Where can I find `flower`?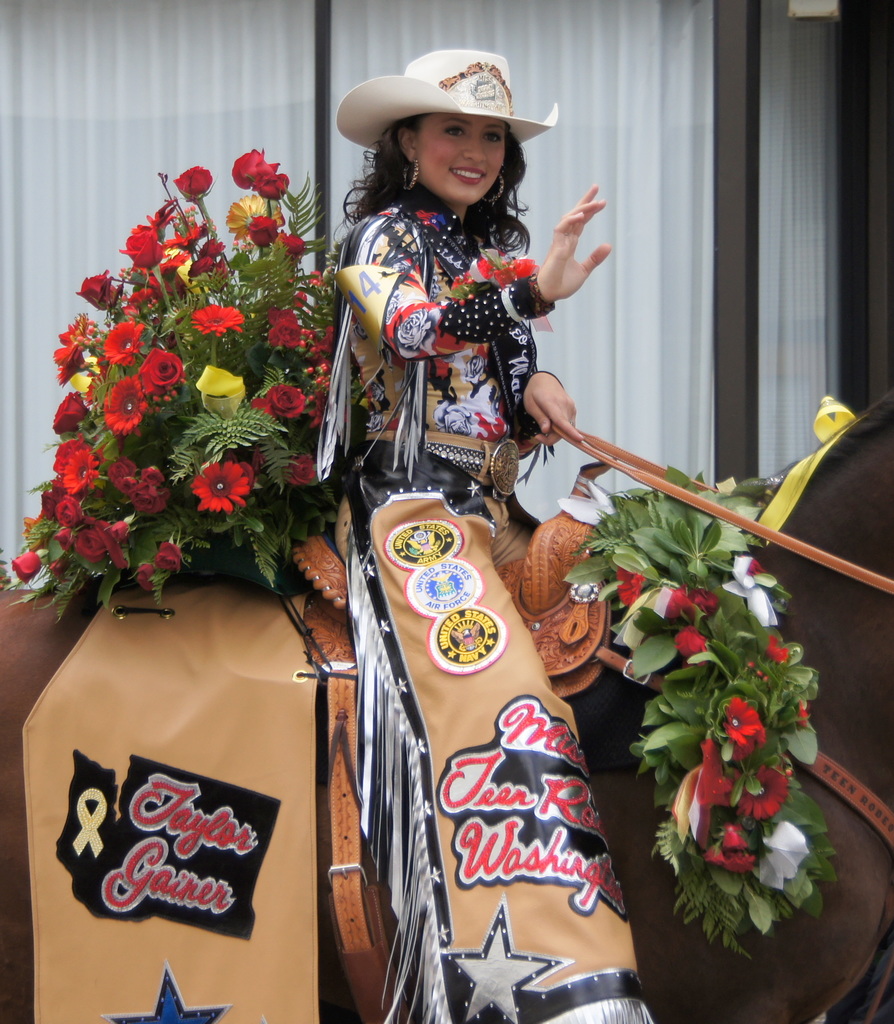
You can find it at left=191, top=455, right=250, bottom=518.
